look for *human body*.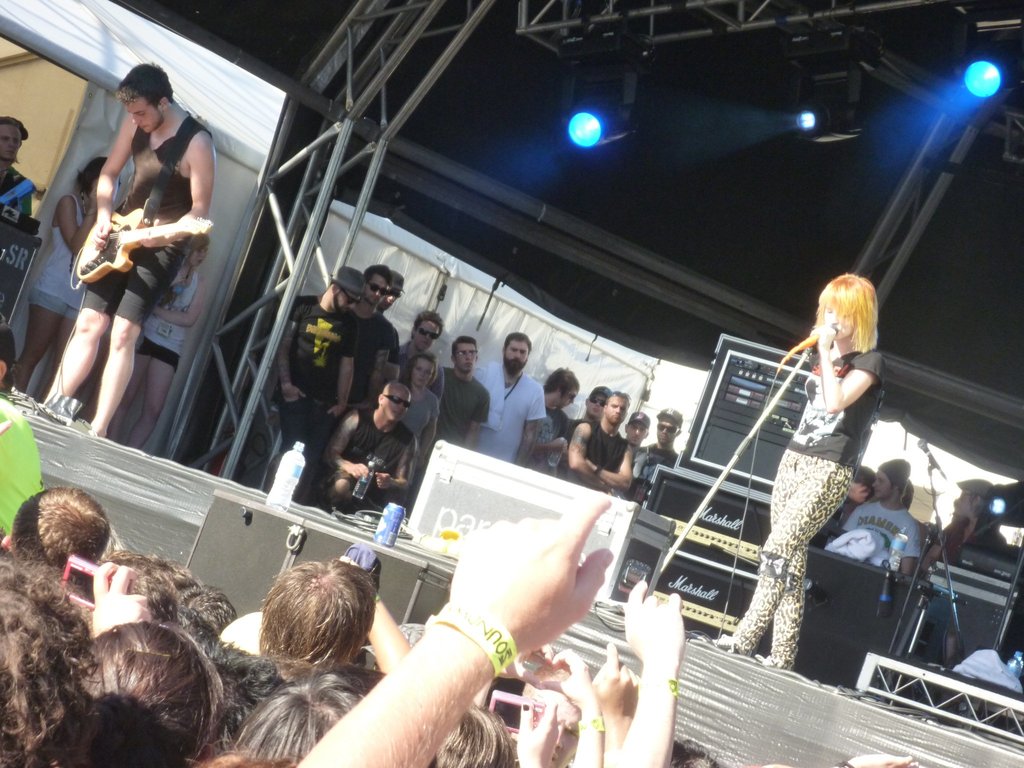
Found: [x1=710, y1=269, x2=886, y2=673].
